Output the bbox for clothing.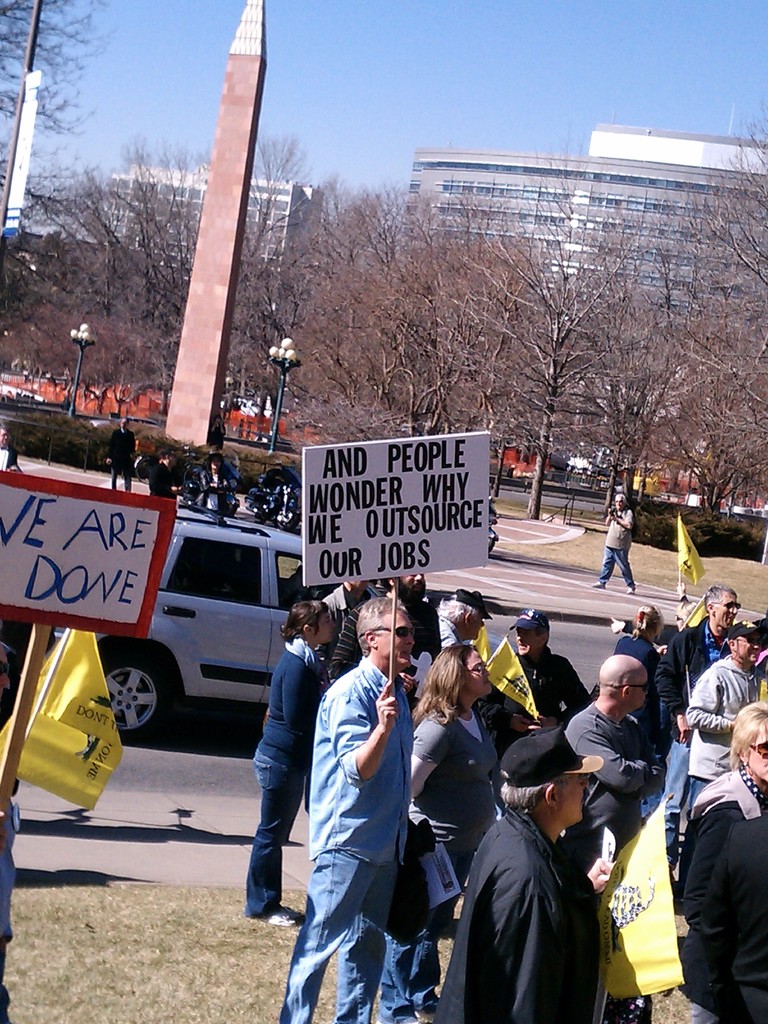
bbox(403, 703, 497, 879).
